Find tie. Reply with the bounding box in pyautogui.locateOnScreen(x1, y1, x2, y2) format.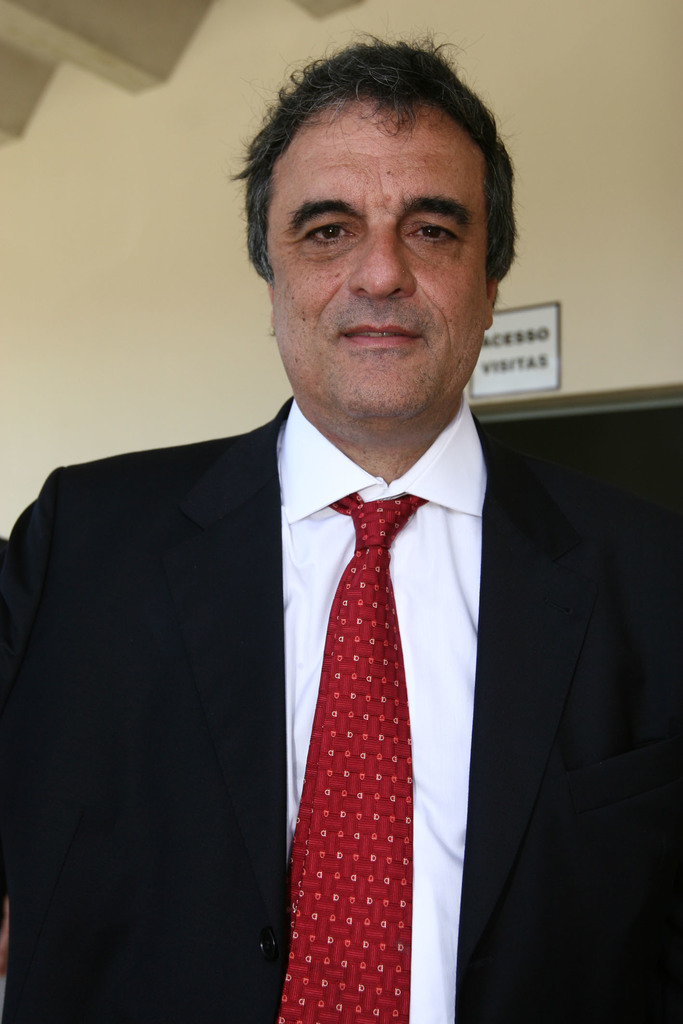
pyautogui.locateOnScreen(272, 491, 429, 1023).
